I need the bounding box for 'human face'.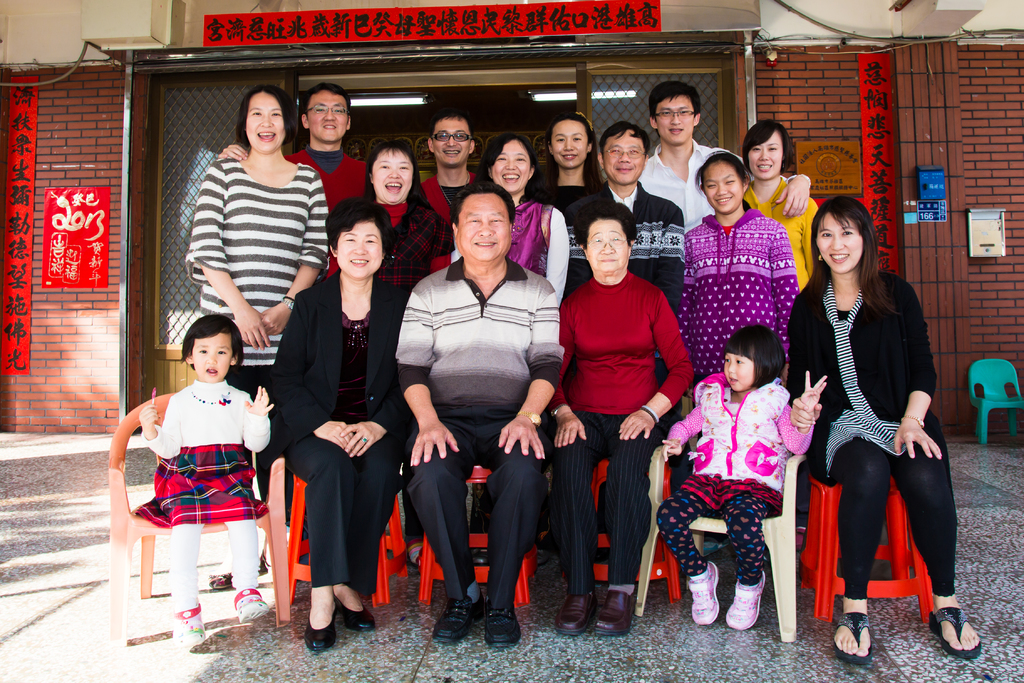
Here it is: (left=723, top=354, right=750, bottom=389).
